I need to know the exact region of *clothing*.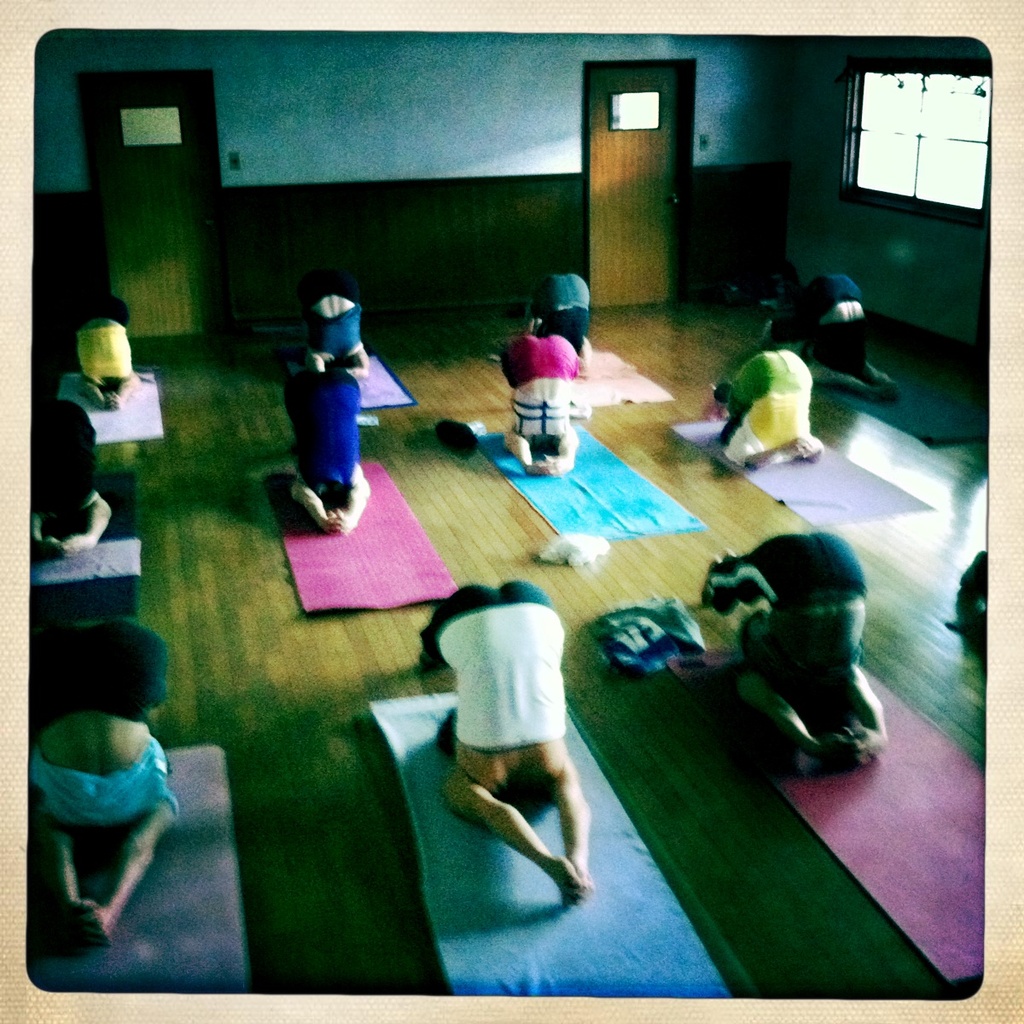
Region: <region>776, 265, 876, 380</region>.
